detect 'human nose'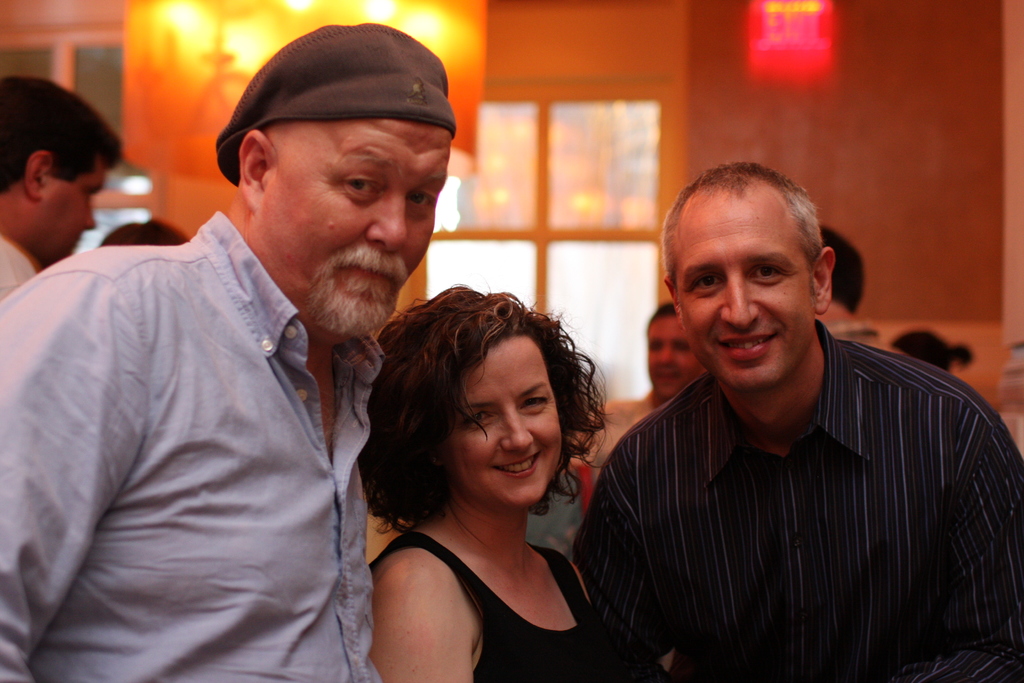
bbox=[721, 271, 759, 332]
